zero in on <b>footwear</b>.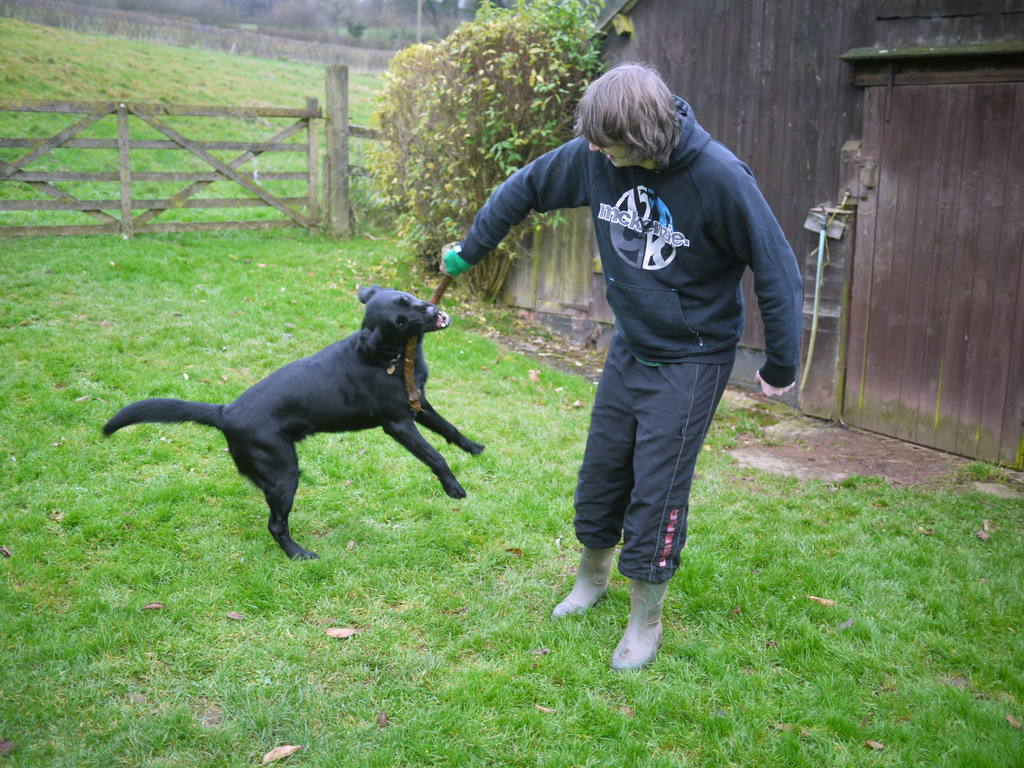
Zeroed in: box=[615, 589, 678, 684].
